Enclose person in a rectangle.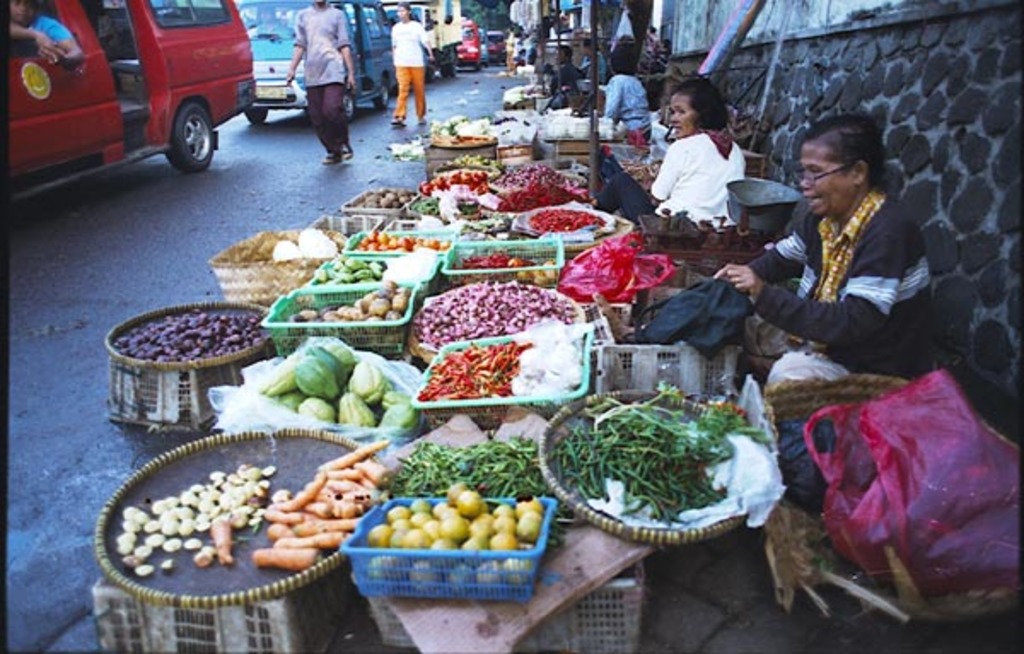
x1=602 y1=41 x2=657 y2=150.
